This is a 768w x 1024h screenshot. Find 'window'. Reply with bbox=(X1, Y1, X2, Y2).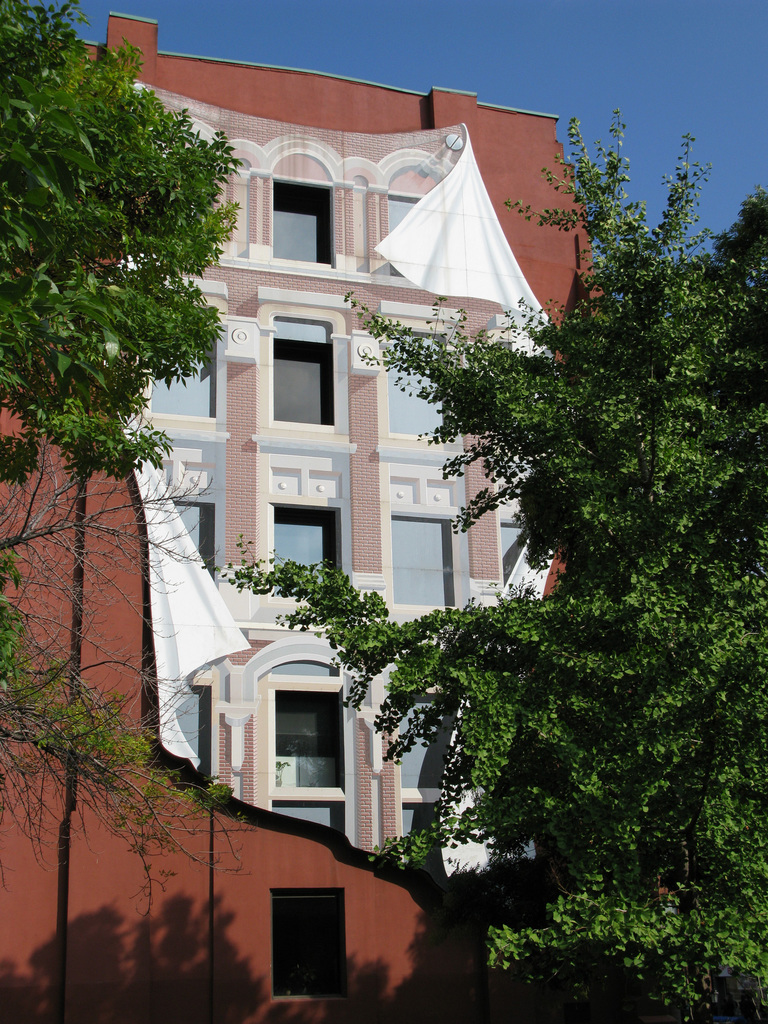
bbox=(268, 684, 348, 799).
